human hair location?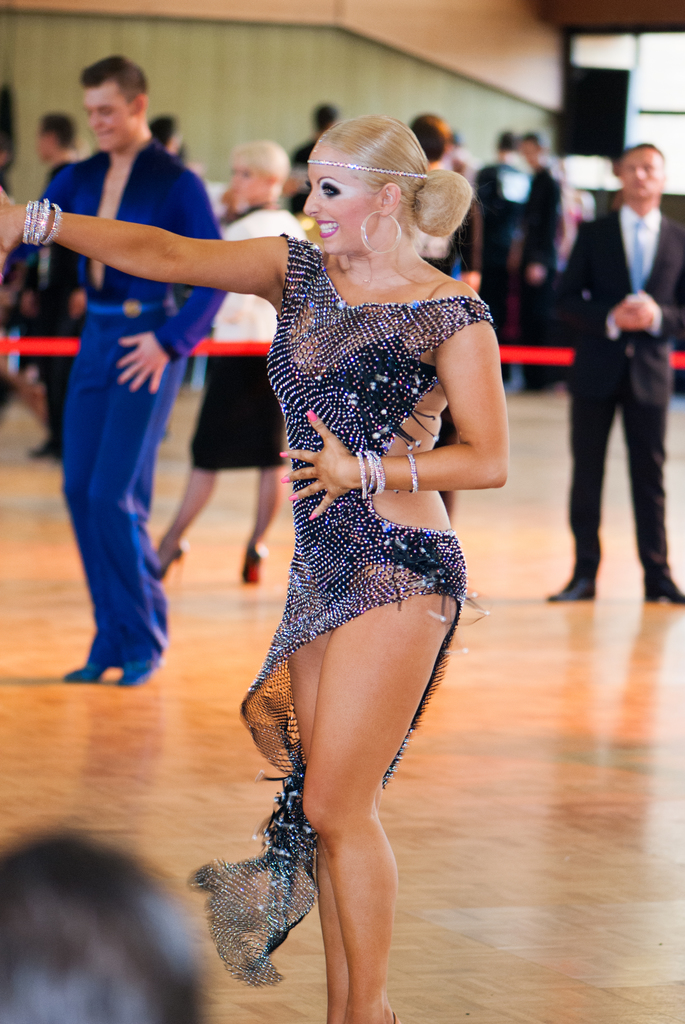
x1=150 y1=112 x2=177 y2=150
